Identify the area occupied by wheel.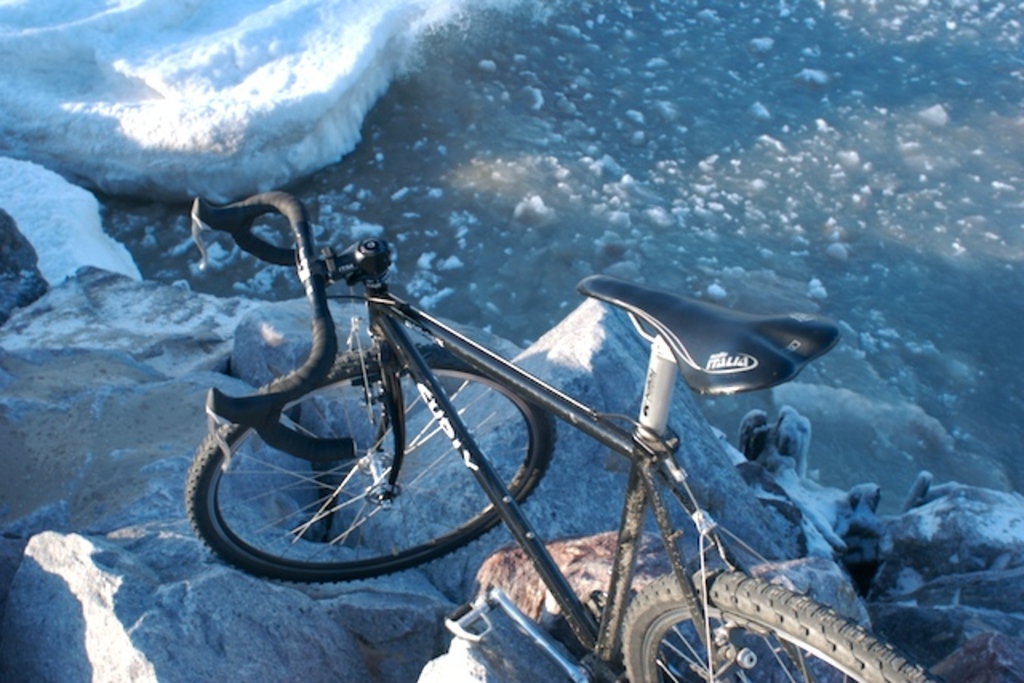
Area: box=[187, 341, 558, 585].
